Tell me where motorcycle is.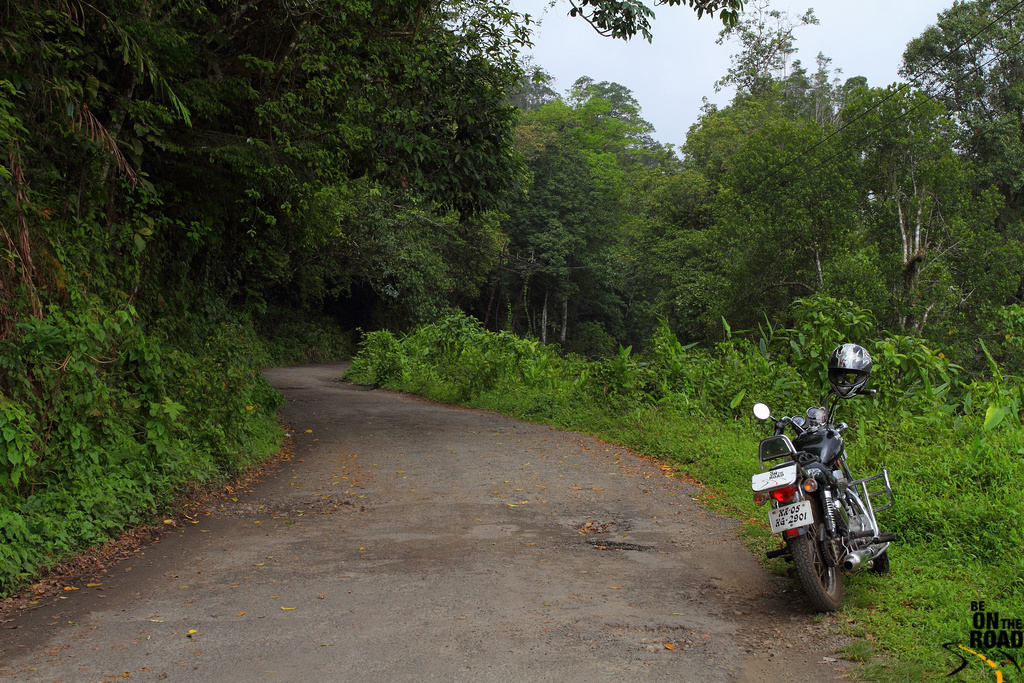
motorcycle is at (x1=748, y1=391, x2=899, y2=607).
